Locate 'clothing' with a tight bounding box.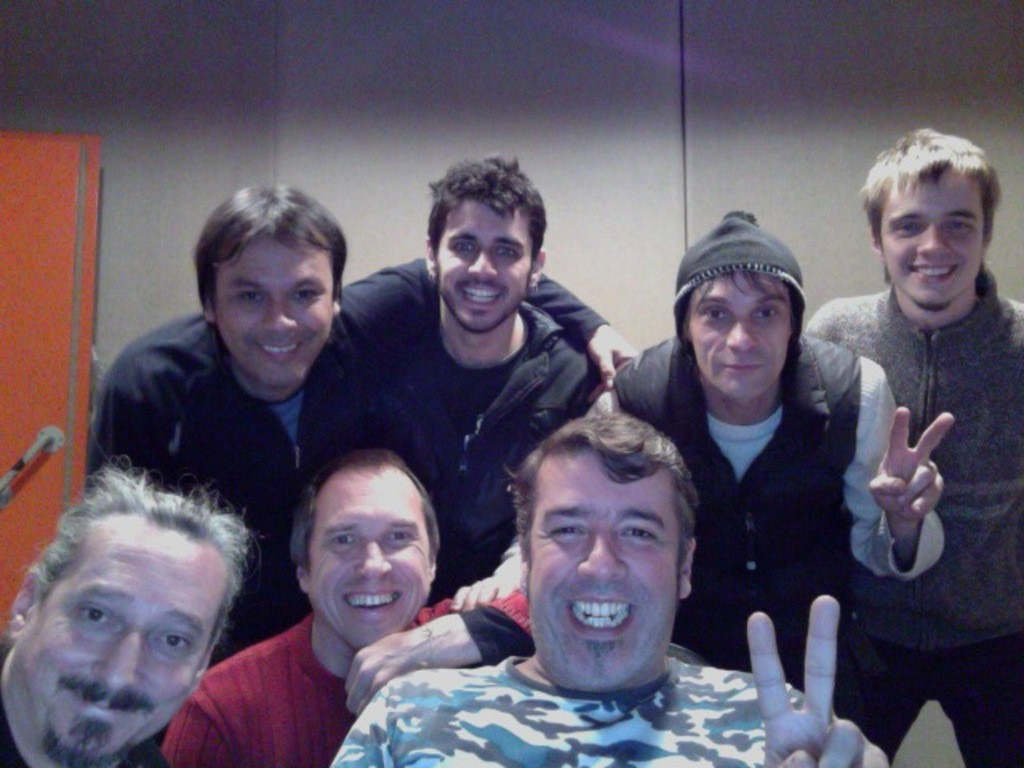
<box>326,651,845,766</box>.
